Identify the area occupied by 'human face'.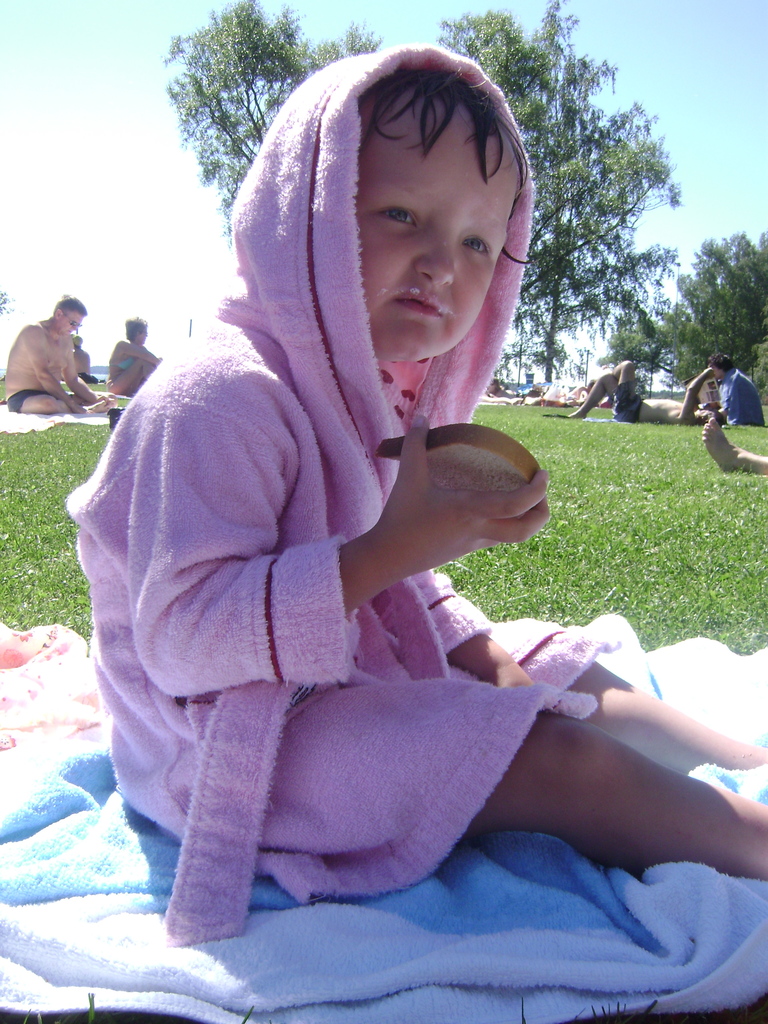
Area: <bbox>355, 83, 522, 362</bbox>.
